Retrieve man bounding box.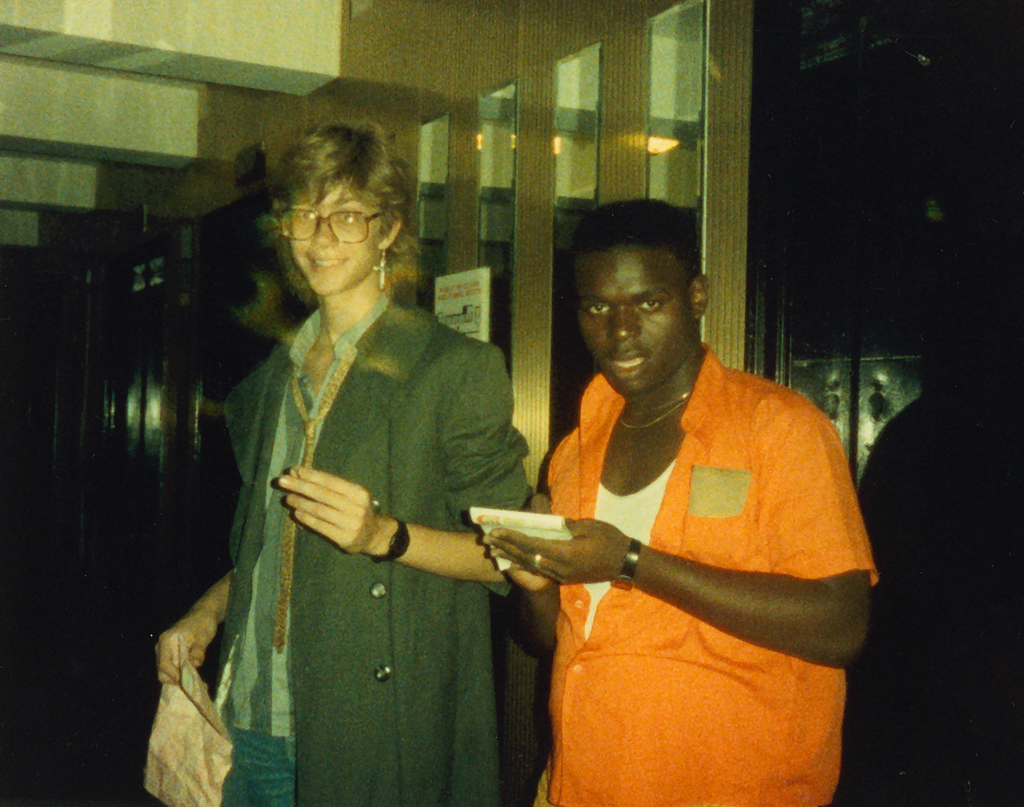
Bounding box: 157 106 530 806.
